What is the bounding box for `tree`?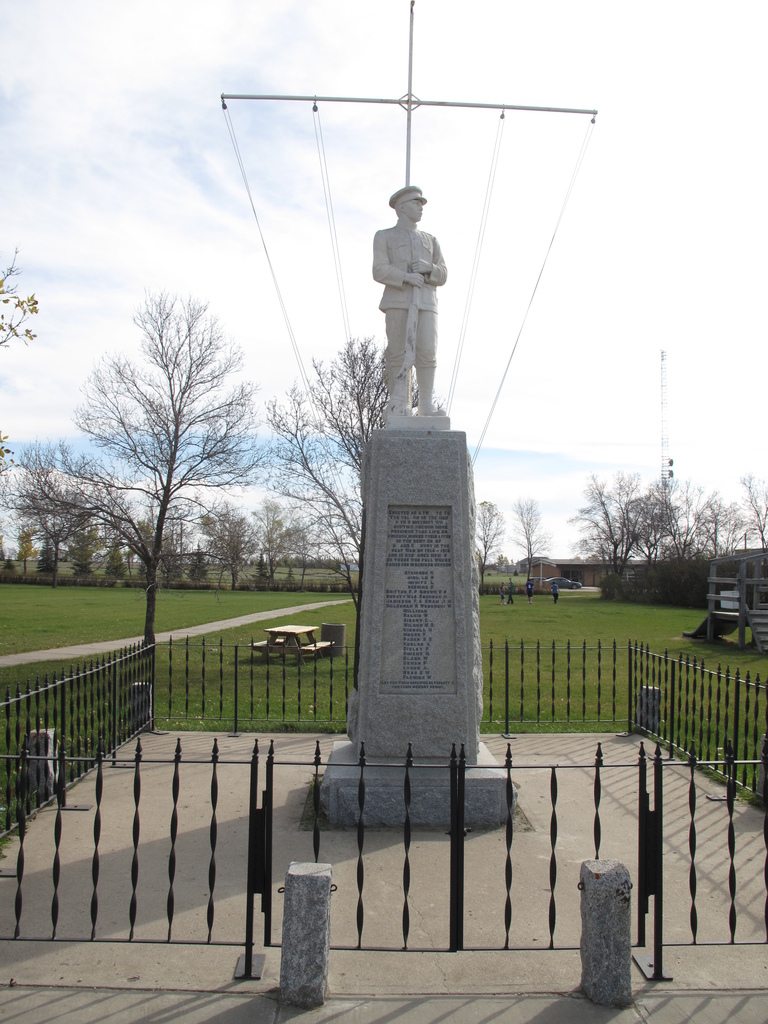
617:481:747:588.
